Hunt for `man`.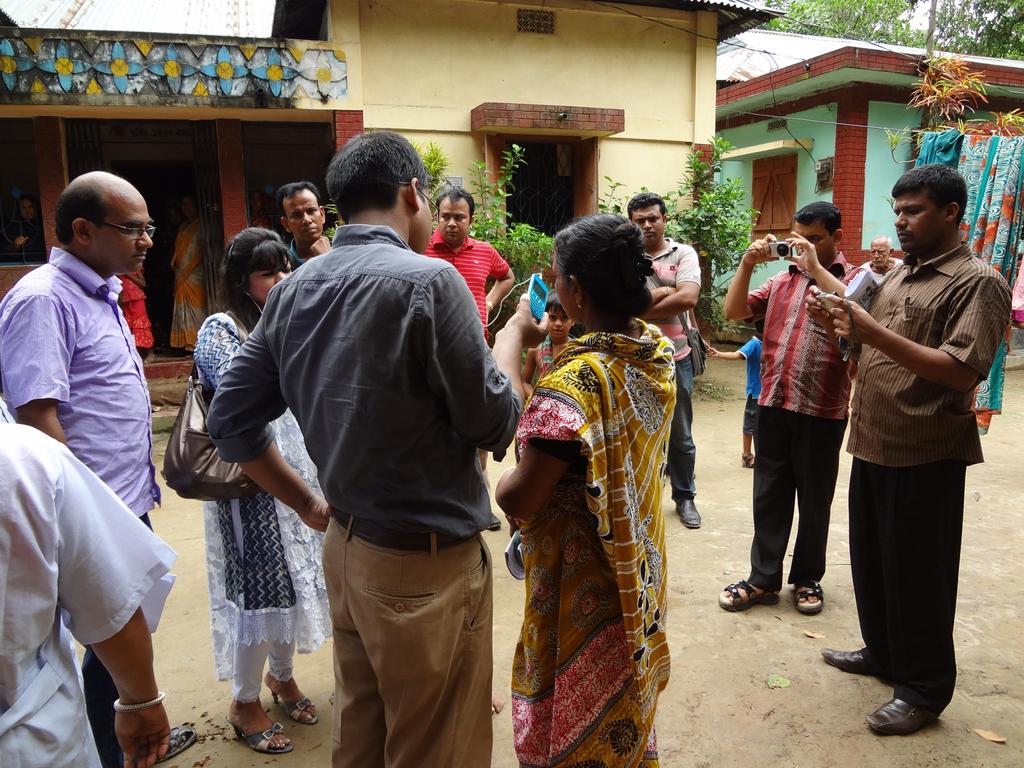
Hunted down at left=11, top=122, right=180, bottom=759.
